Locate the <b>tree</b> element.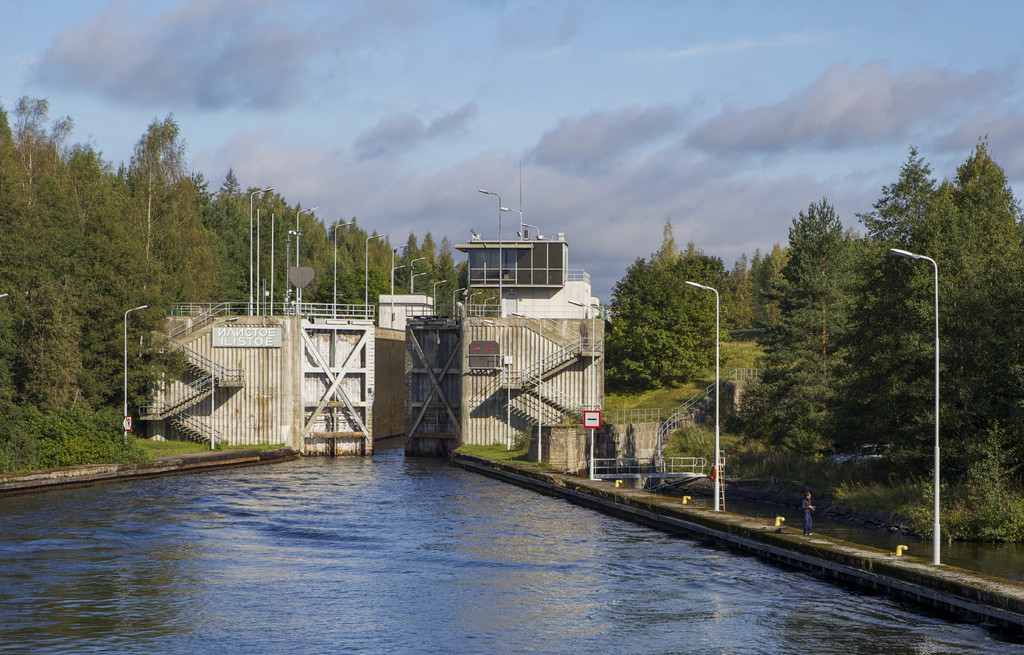
Element bbox: {"x1": 724, "y1": 247, "x2": 760, "y2": 331}.
